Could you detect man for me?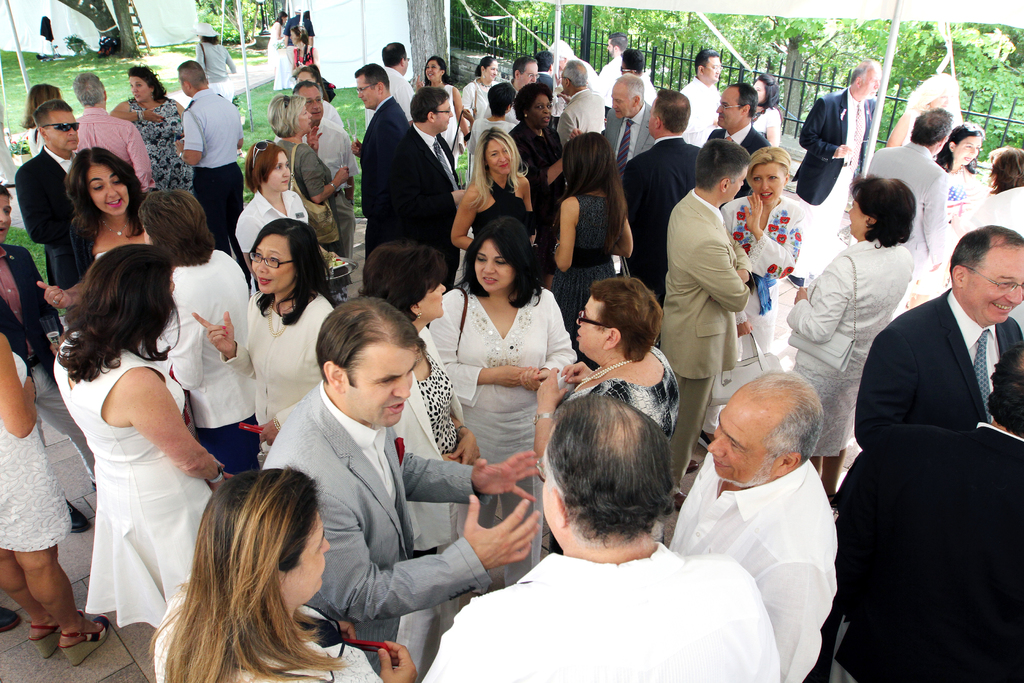
Detection result: BBox(794, 57, 883, 286).
